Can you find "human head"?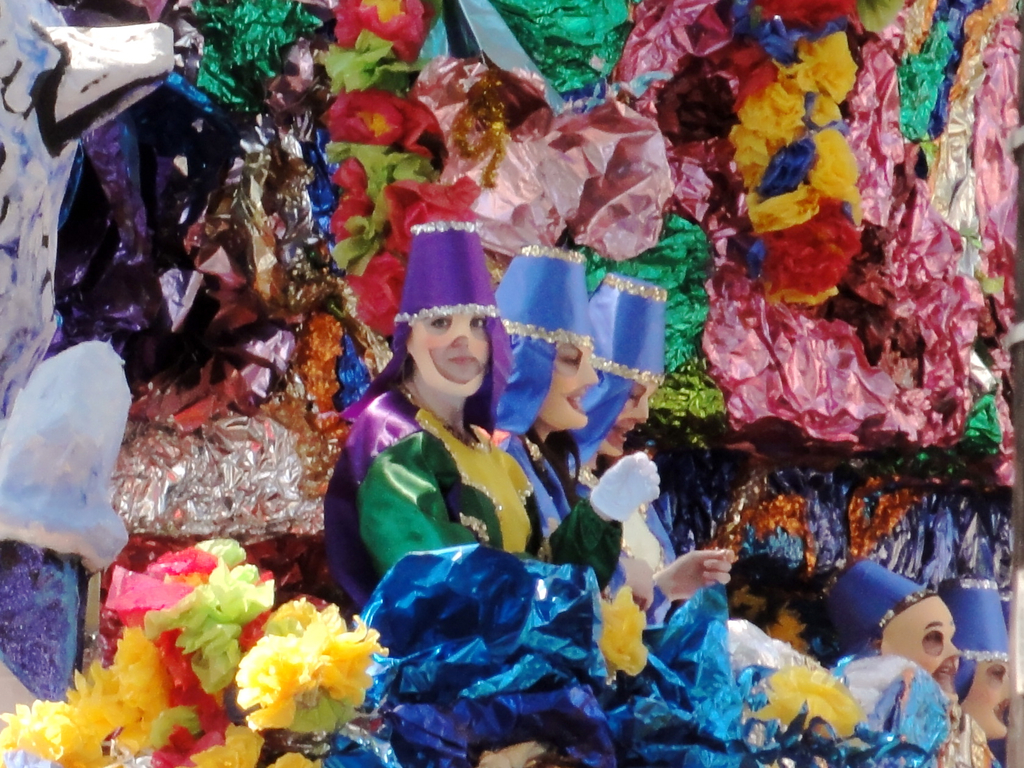
Yes, bounding box: box(828, 560, 964, 698).
